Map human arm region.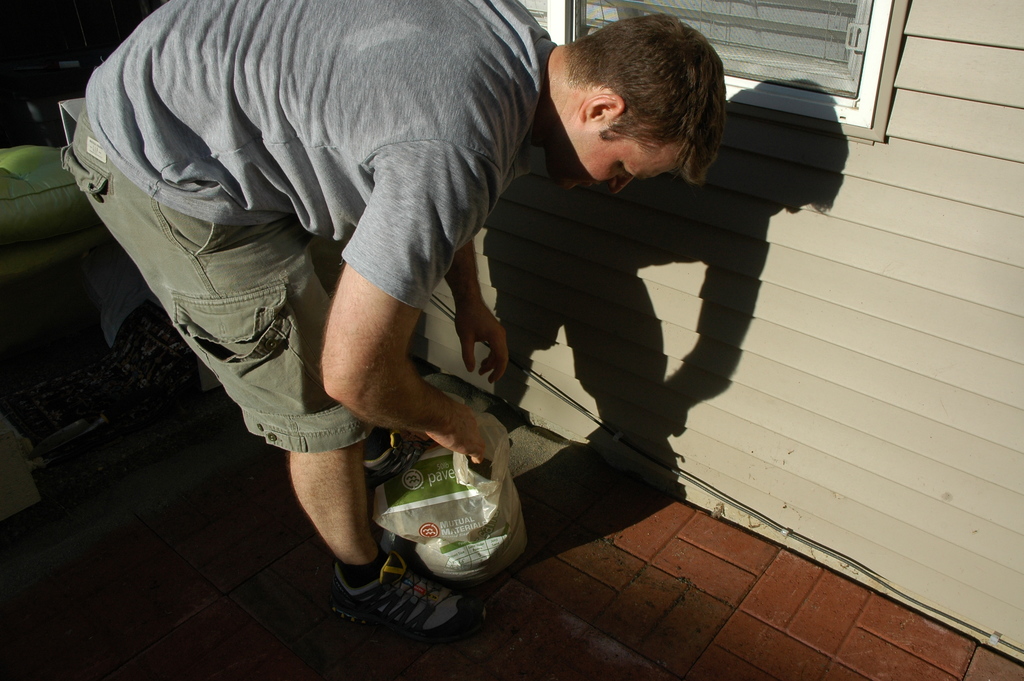
Mapped to (435, 235, 511, 389).
